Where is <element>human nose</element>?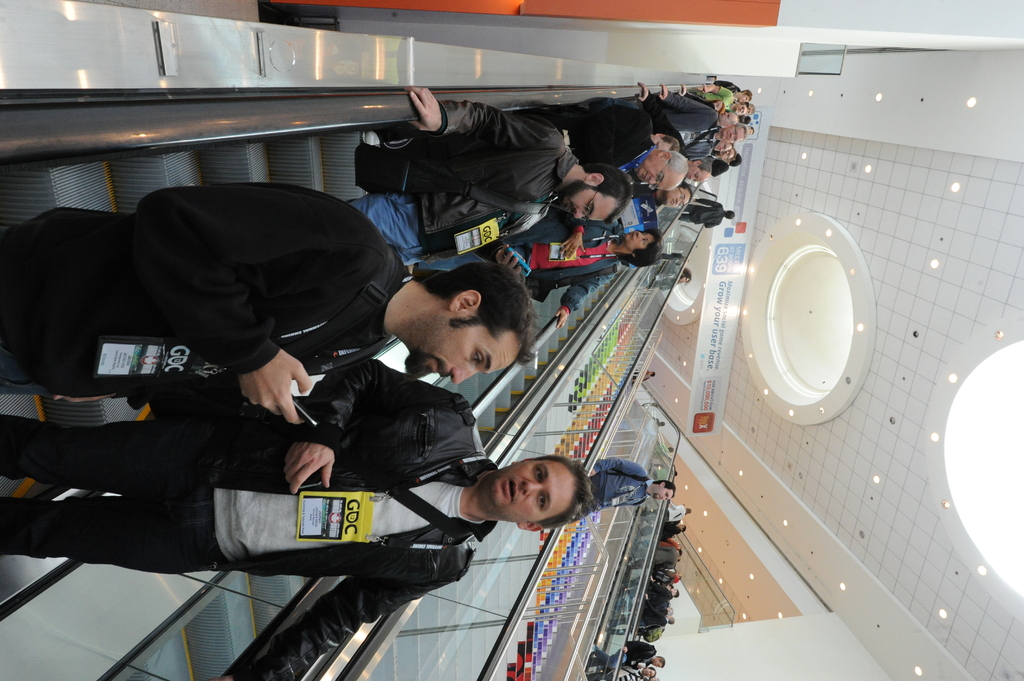
637,231,646,236.
